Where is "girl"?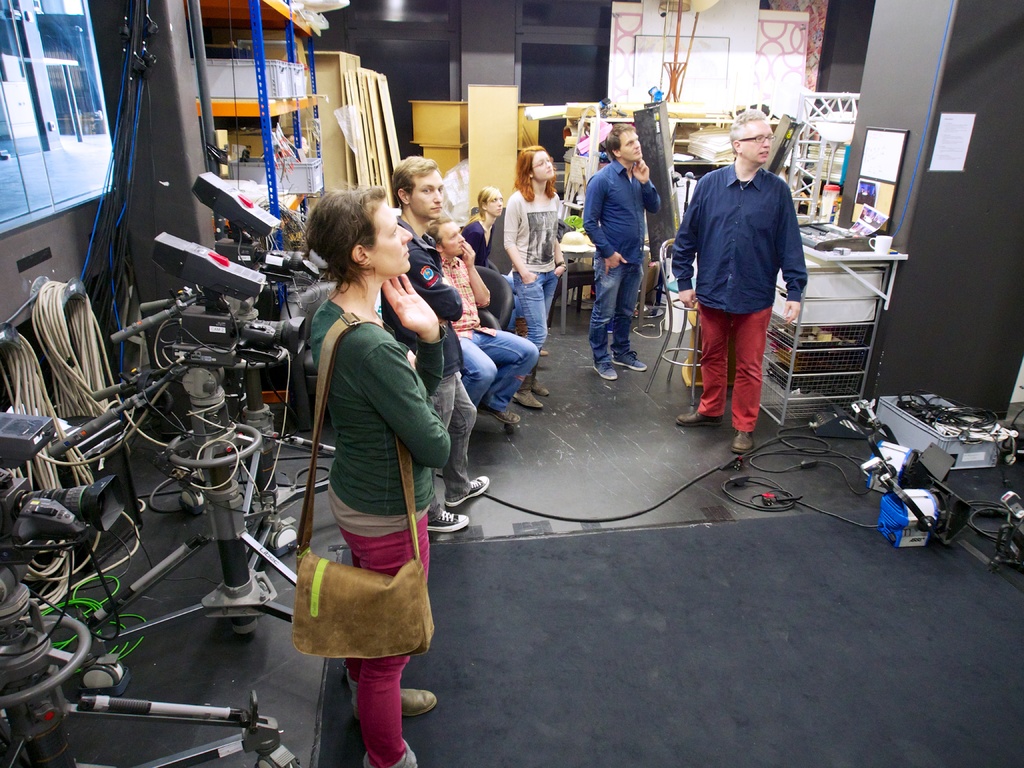
Rect(504, 145, 567, 410).
